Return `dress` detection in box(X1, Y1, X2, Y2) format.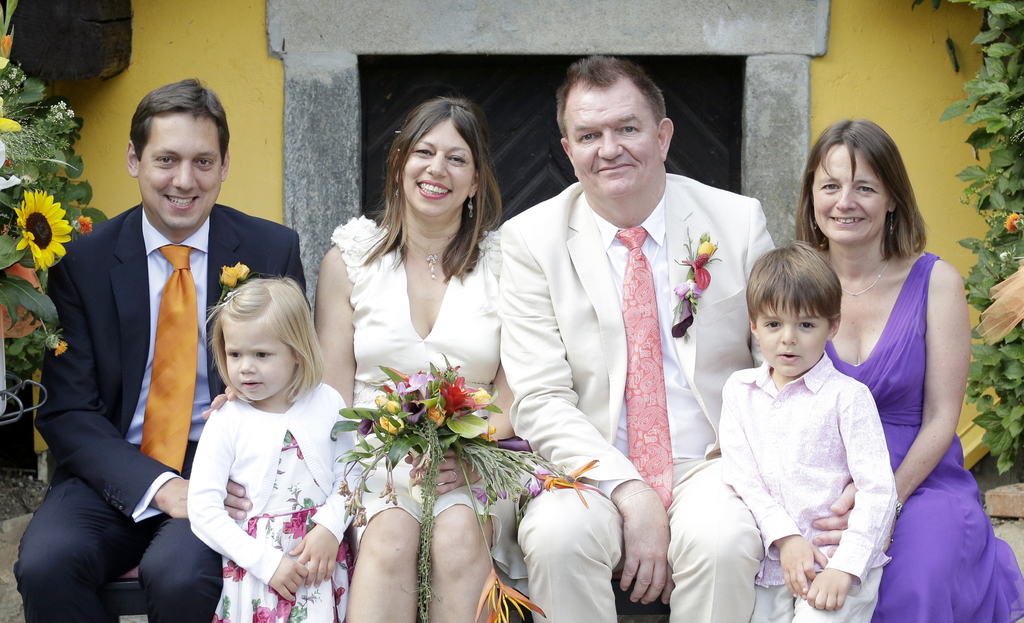
box(828, 254, 1023, 622).
